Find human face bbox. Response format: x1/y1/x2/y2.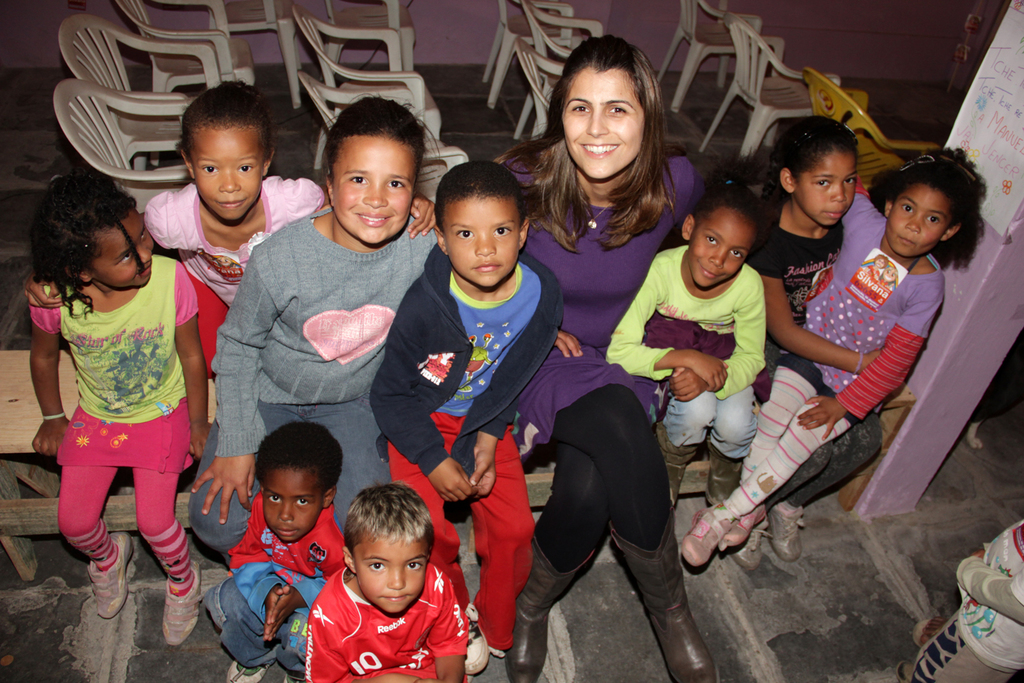
86/211/160/296.
